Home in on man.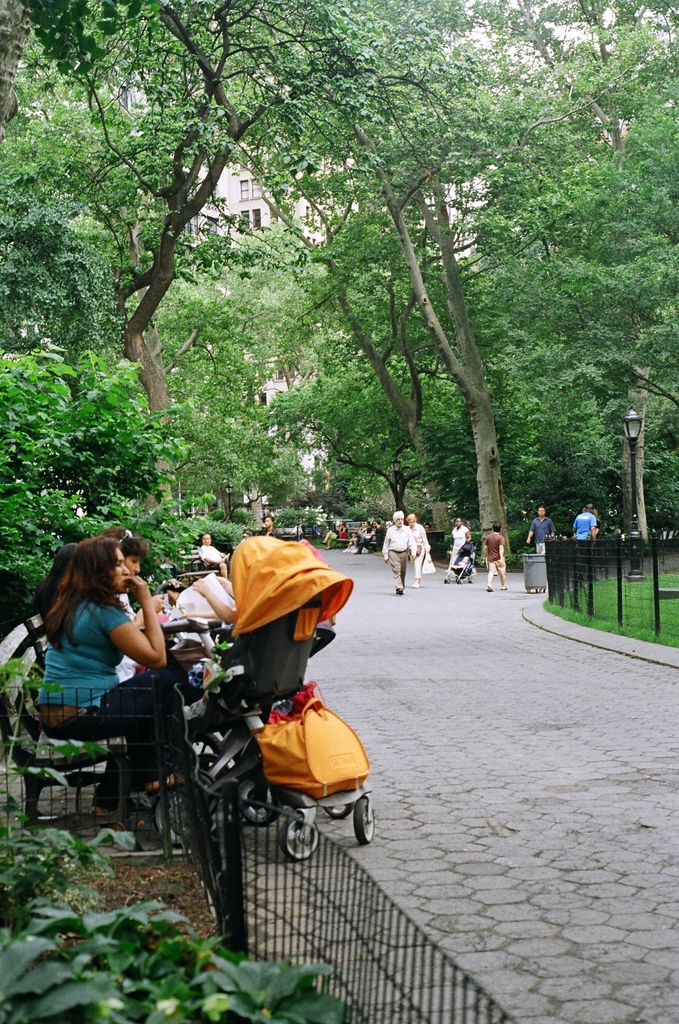
Homed in at 484/519/507/590.
